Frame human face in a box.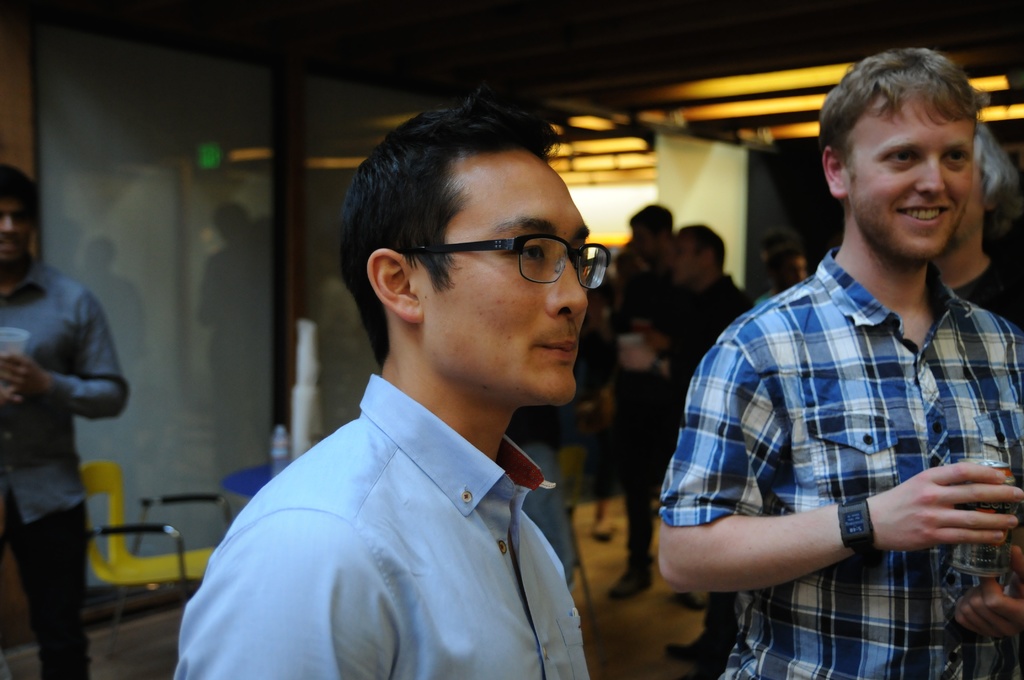
672/234/701/285.
